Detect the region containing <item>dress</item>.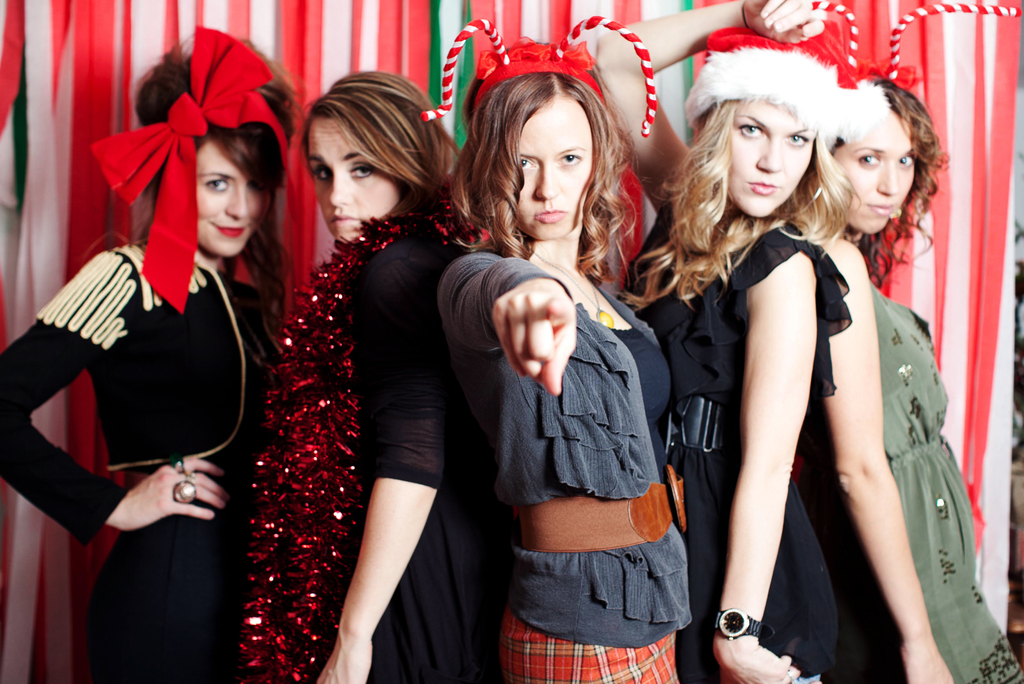
detection(0, 245, 278, 683).
